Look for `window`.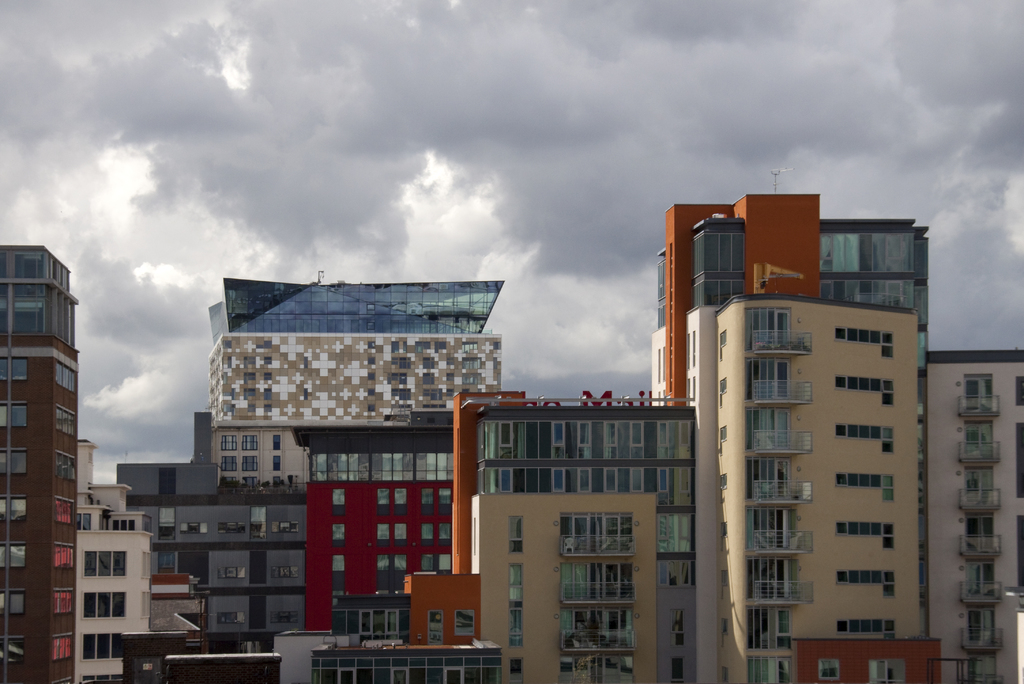
Found: rect(422, 523, 433, 538).
